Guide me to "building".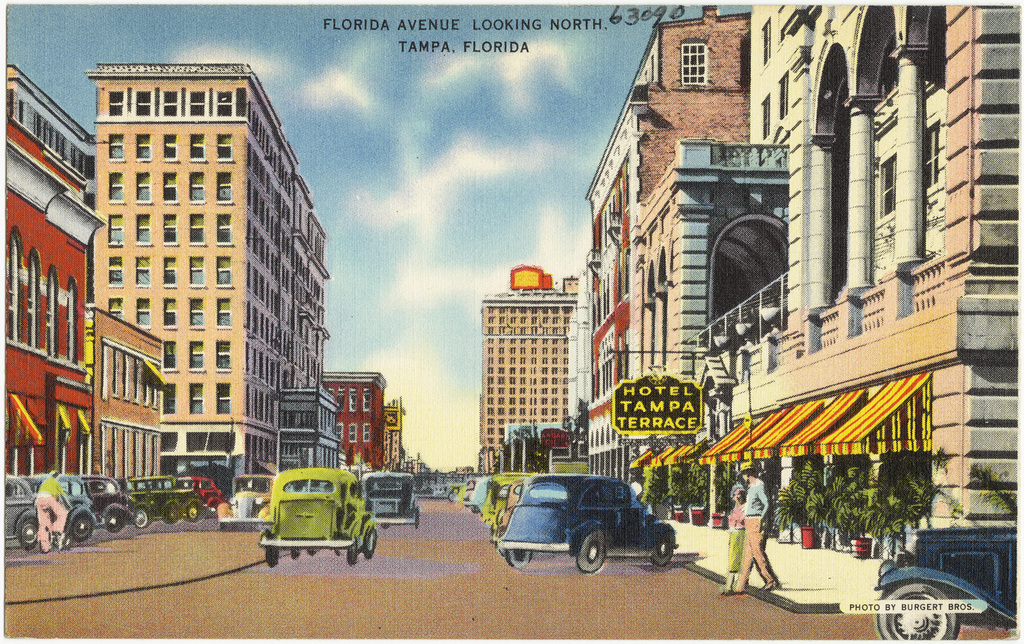
Guidance: (left=477, top=266, right=577, bottom=464).
